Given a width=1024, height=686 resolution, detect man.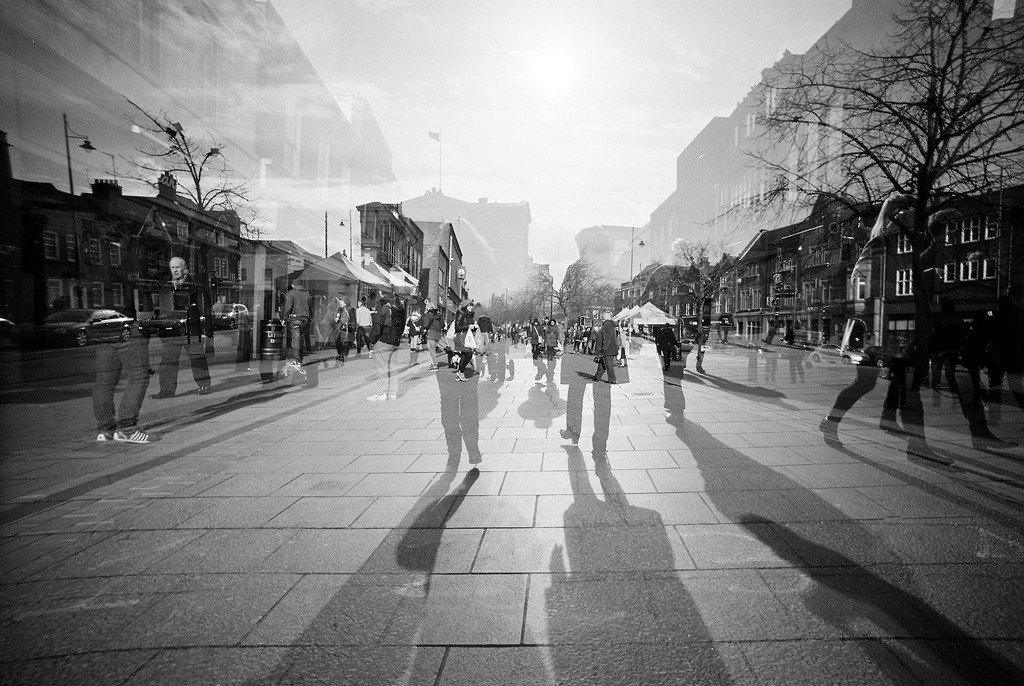
356 279 408 407.
